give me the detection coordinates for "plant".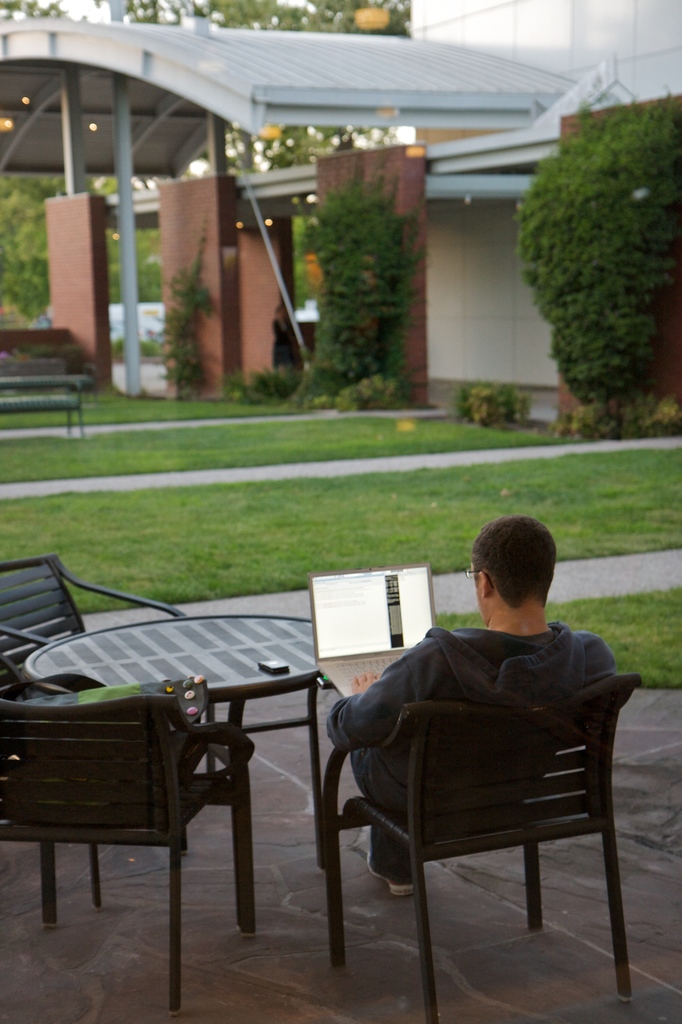
113 326 180 362.
